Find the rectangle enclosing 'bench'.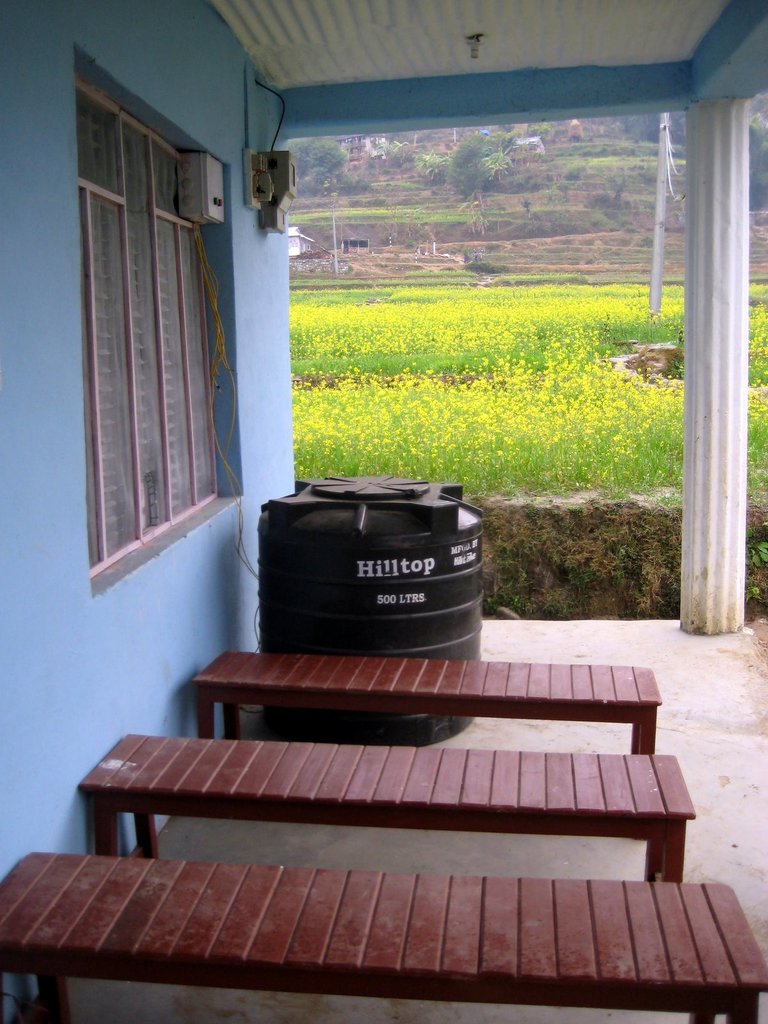
l=188, t=646, r=662, b=755.
